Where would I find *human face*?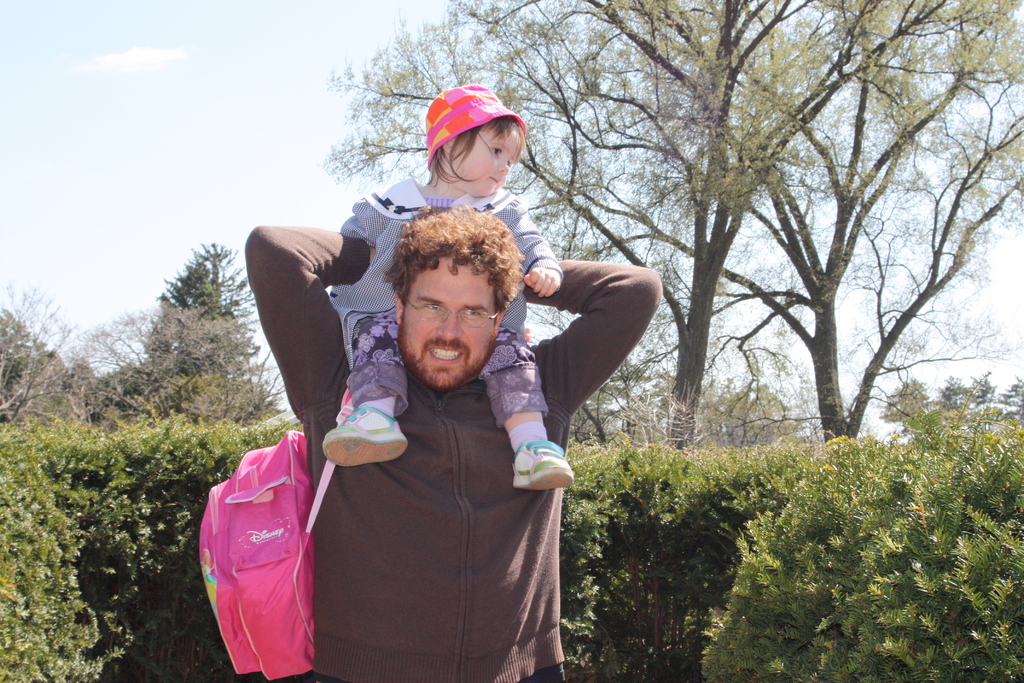
At [449,123,526,199].
